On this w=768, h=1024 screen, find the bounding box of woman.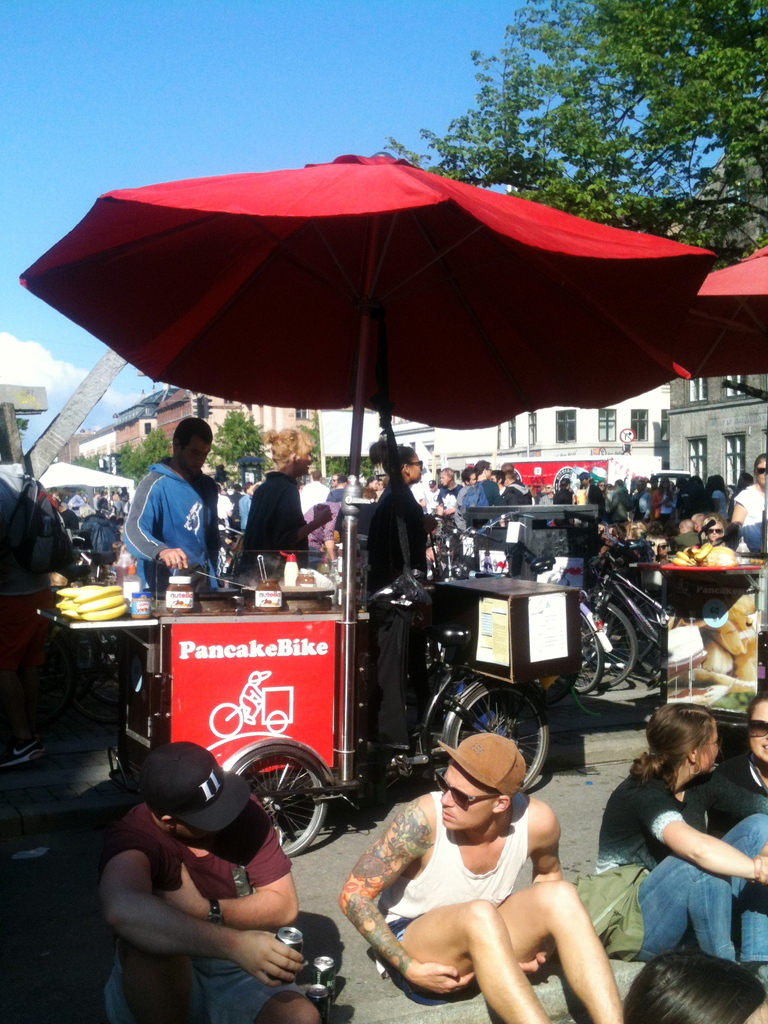
Bounding box: x1=613 y1=708 x2=760 y2=994.
